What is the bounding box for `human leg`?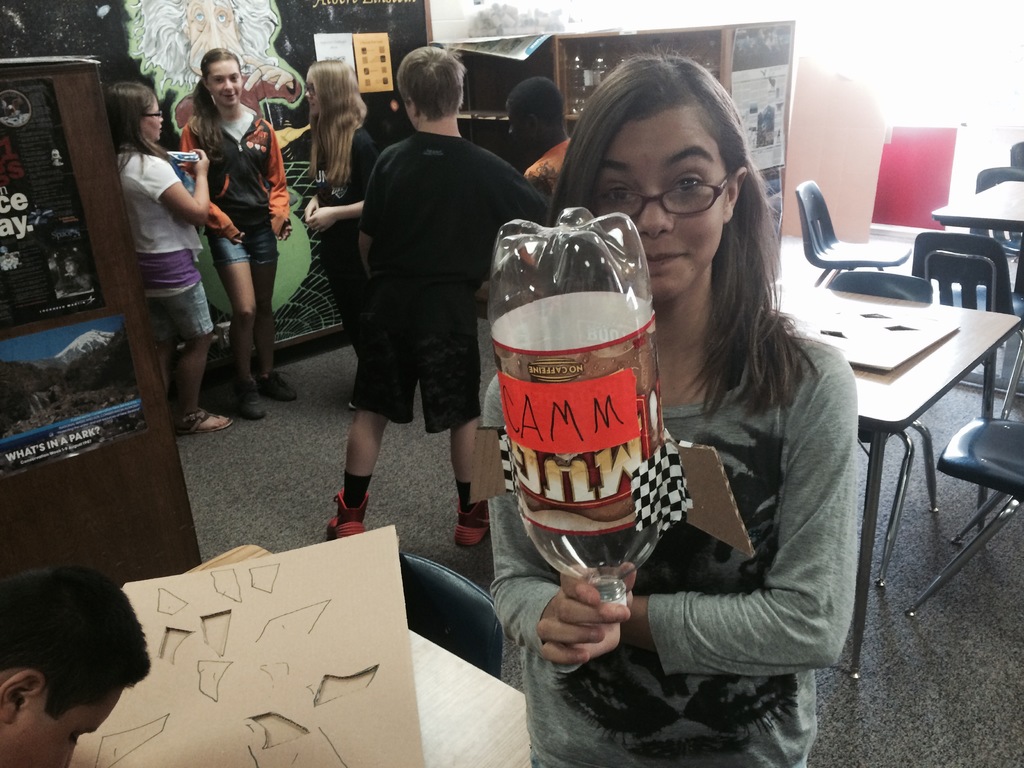
[322,390,381,546].
